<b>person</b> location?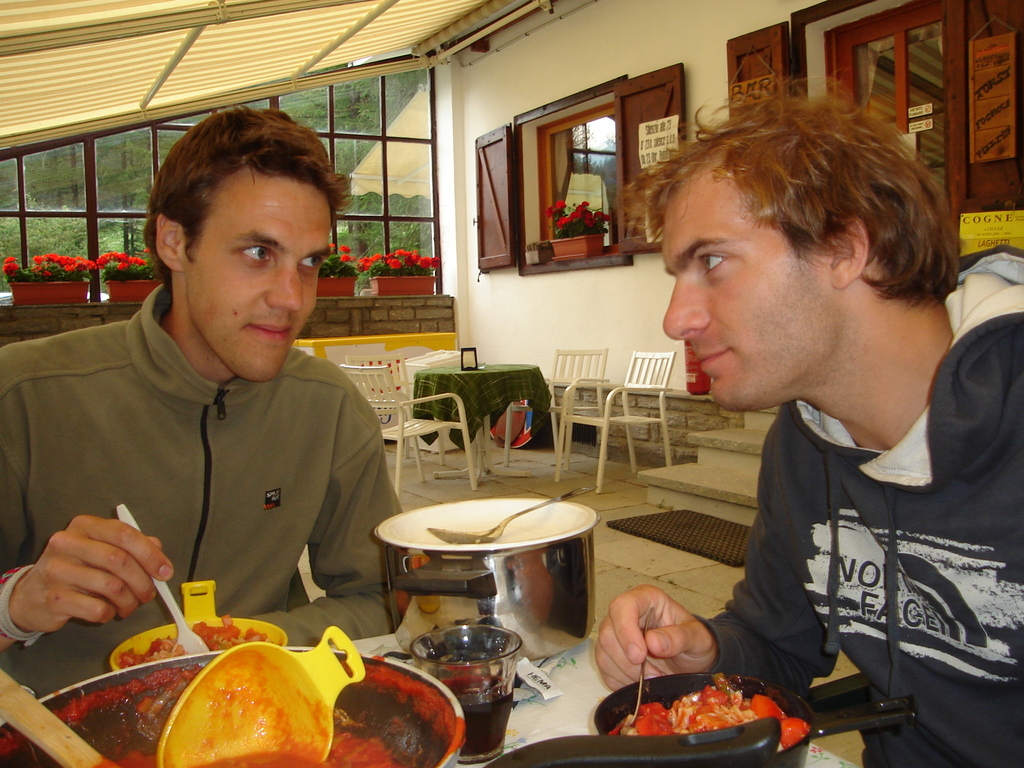
589/83/1023/767
